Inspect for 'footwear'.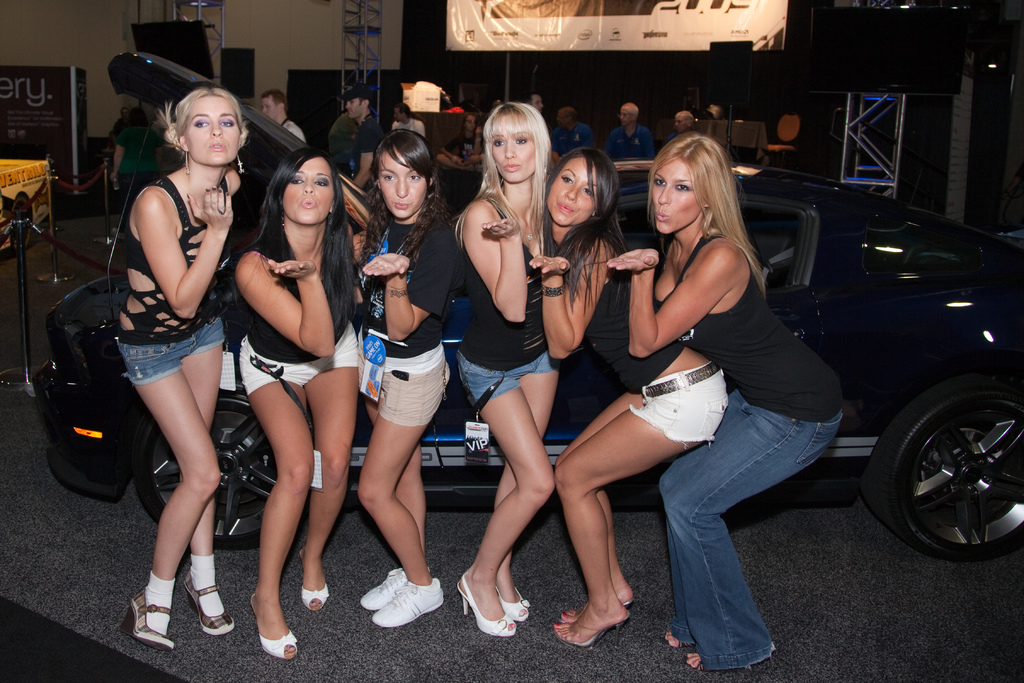
Inspection: [557,597,638,619].
